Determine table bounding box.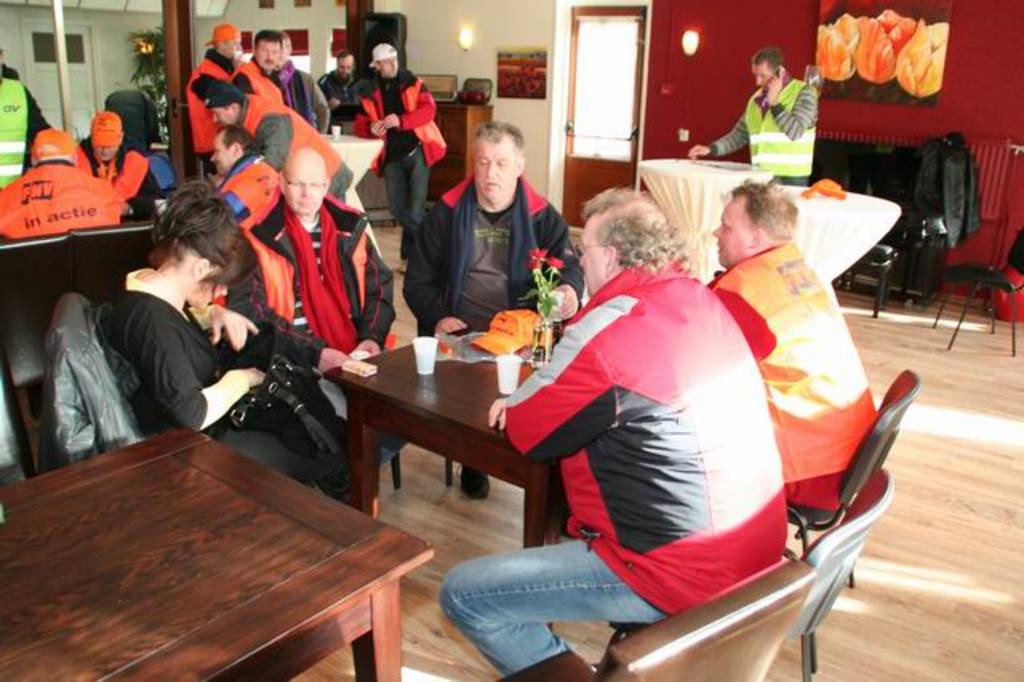
Determined: box=[0, 205, 165, 471].
